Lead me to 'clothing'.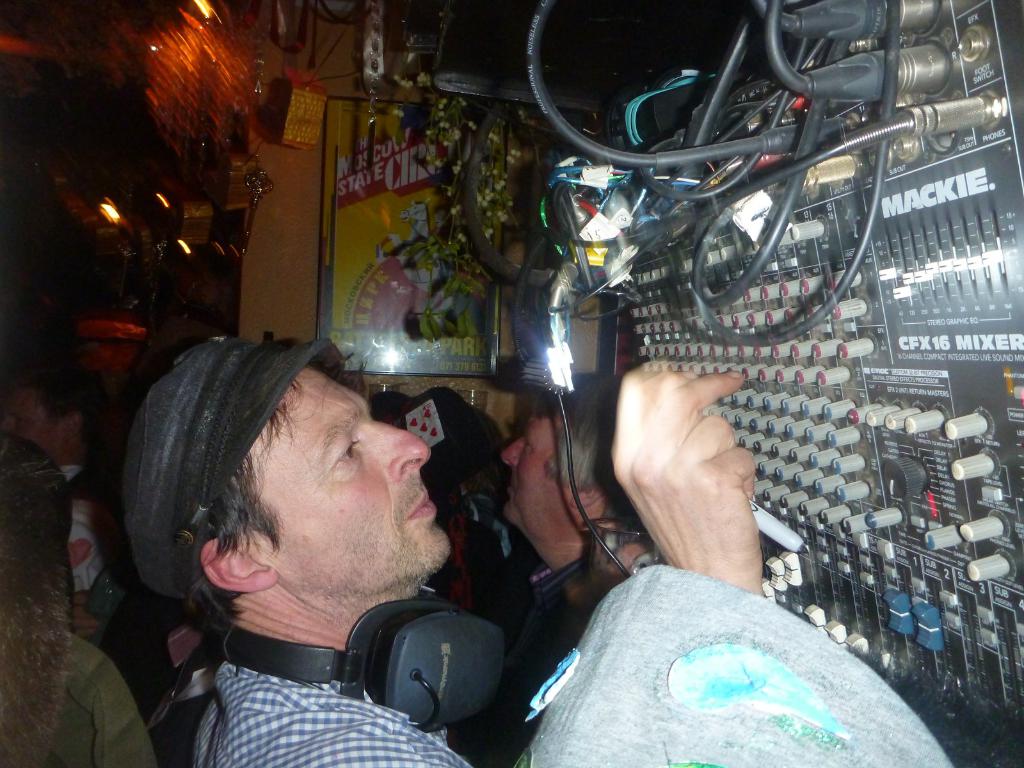
Lead to bbox=[0, 626, 157, 767].
